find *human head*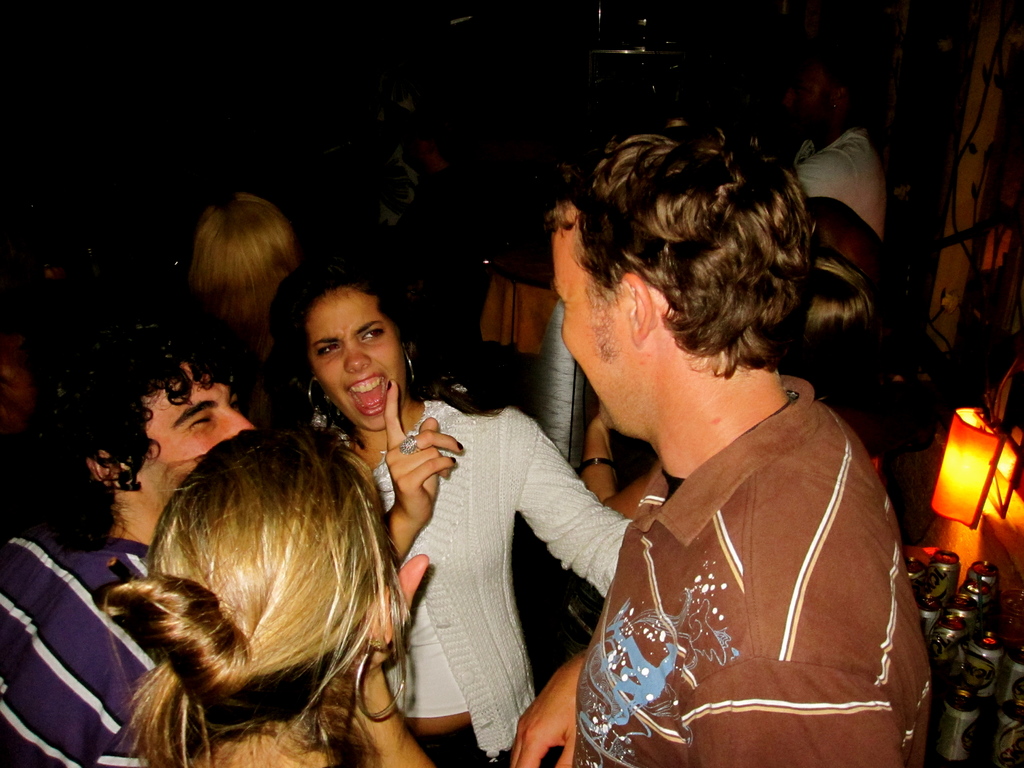
(271,267,415,417)
